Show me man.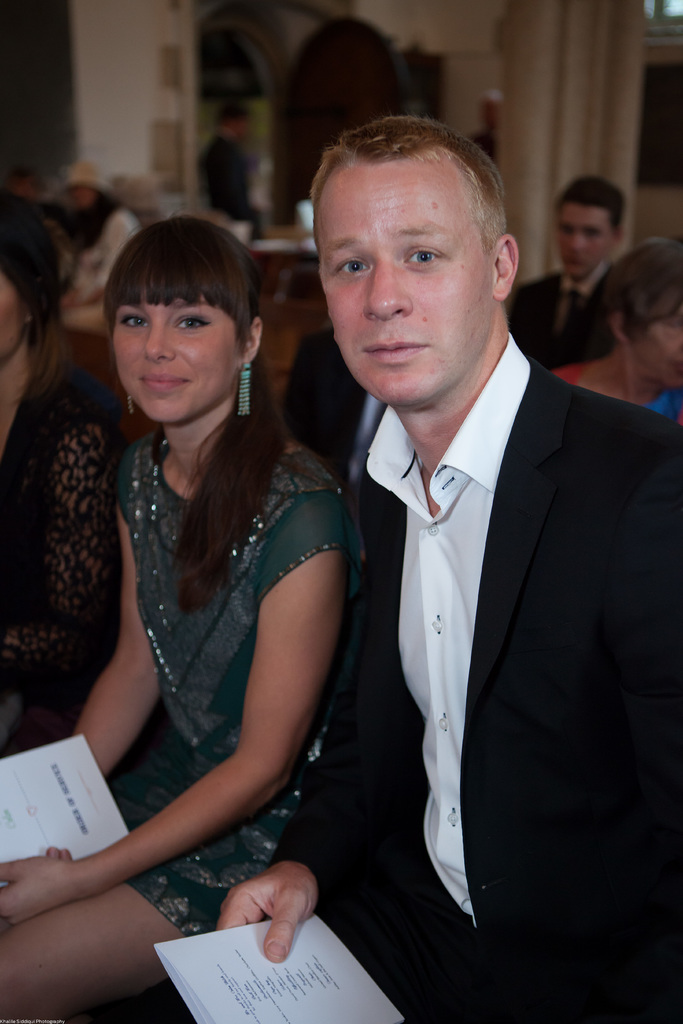
man is here: bbox=[280, 113, 665, 1000].
